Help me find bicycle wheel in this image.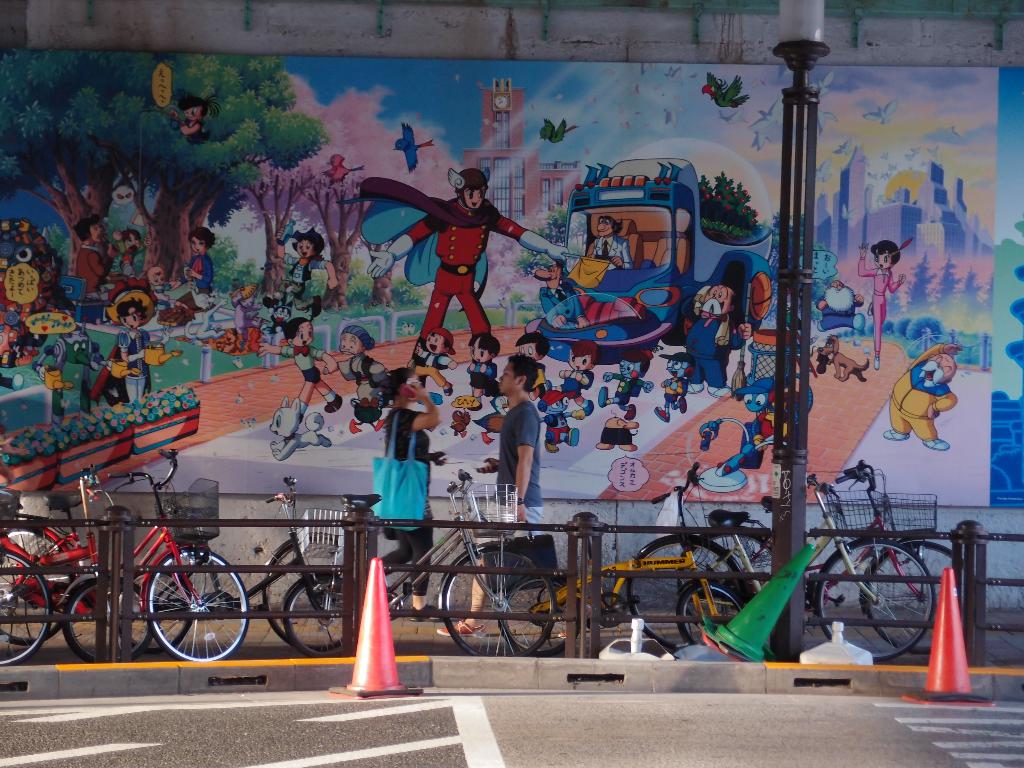
Found it: 676, 581, 757, 650.
